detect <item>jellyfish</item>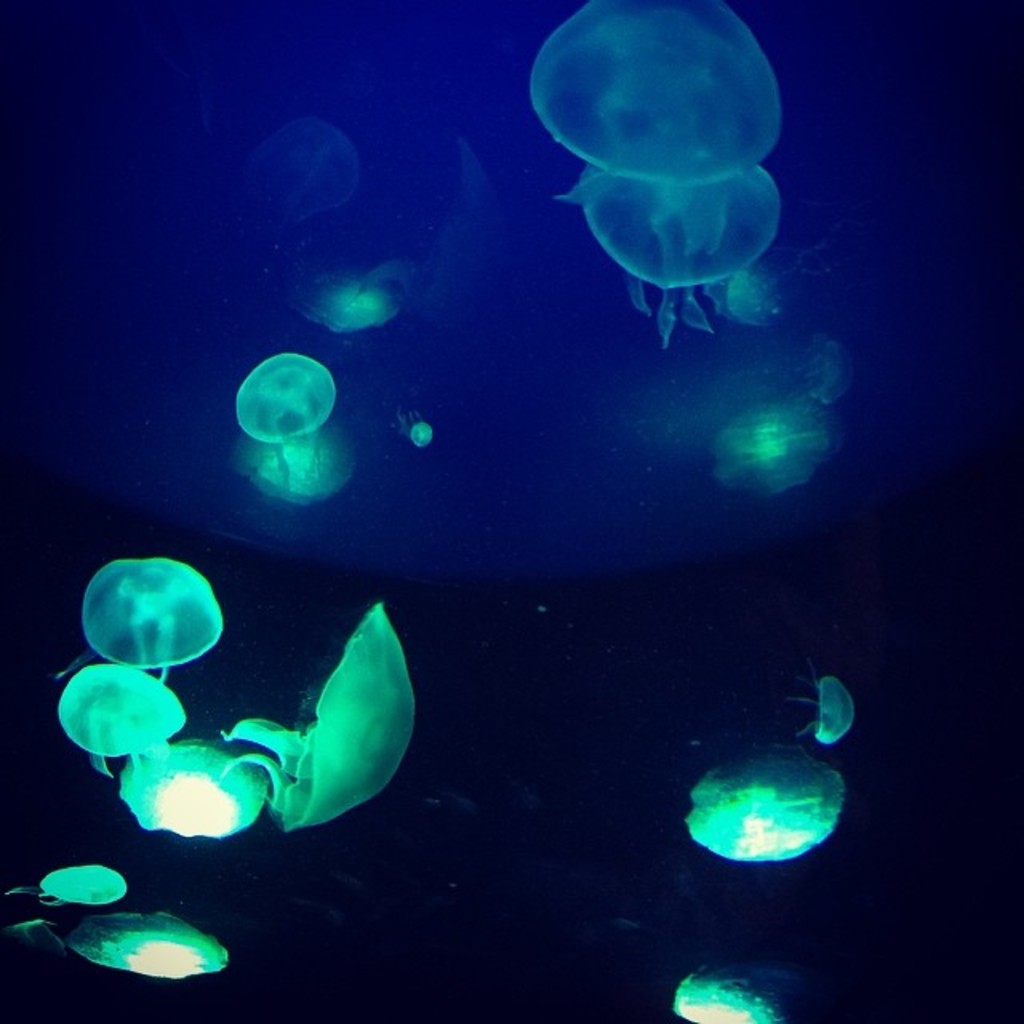
Rect(584, 170, 781, 352)
